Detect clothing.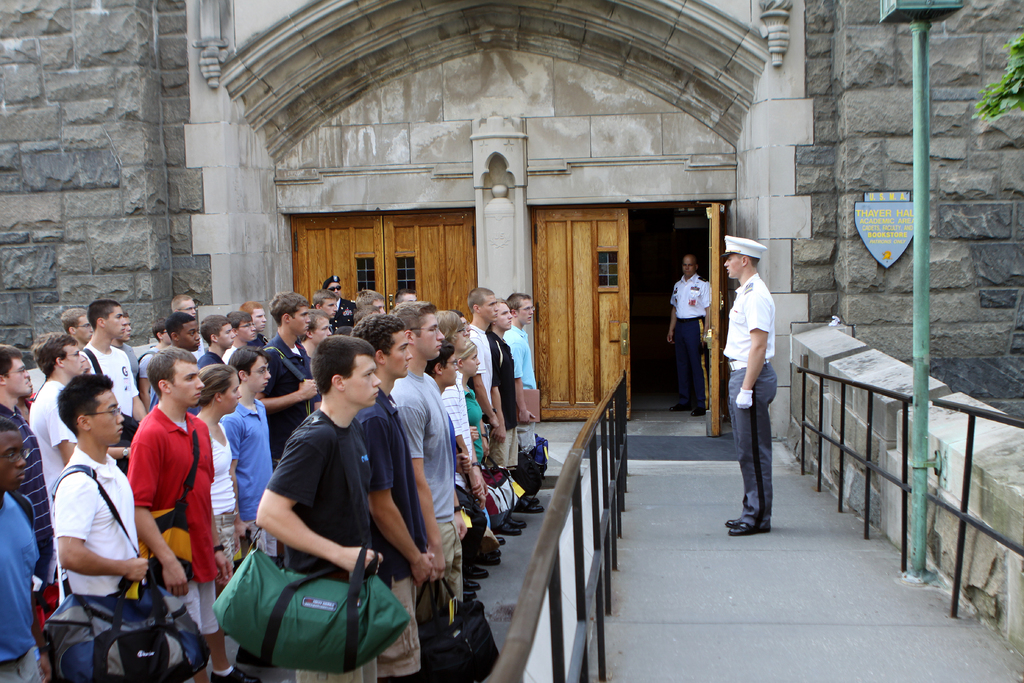
Detected at <region>358, 380, 423, 682</region>.
